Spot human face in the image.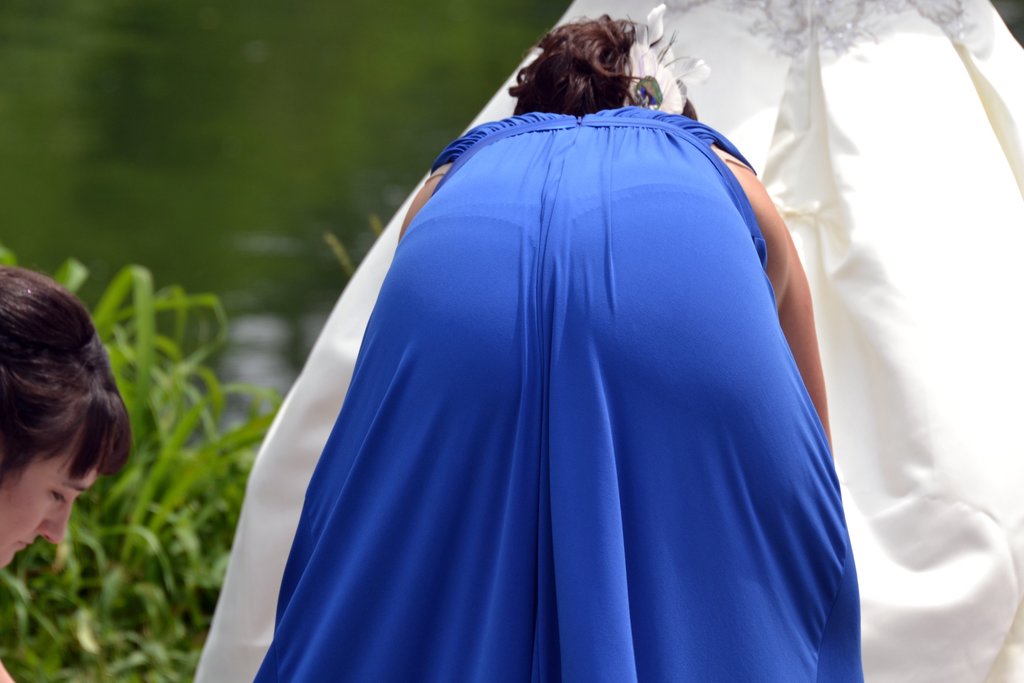
human face found at rect(0, 434, 97, 569).
